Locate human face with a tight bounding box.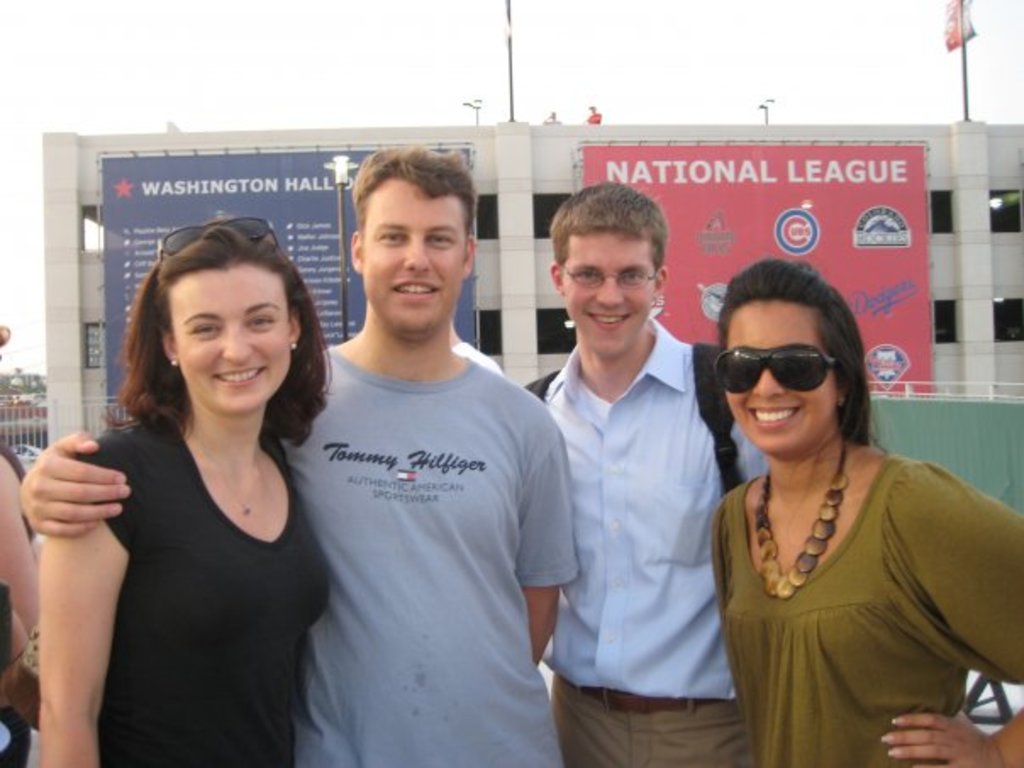
pyautogui.locateOnScreen(171, 266, 295, 410).
